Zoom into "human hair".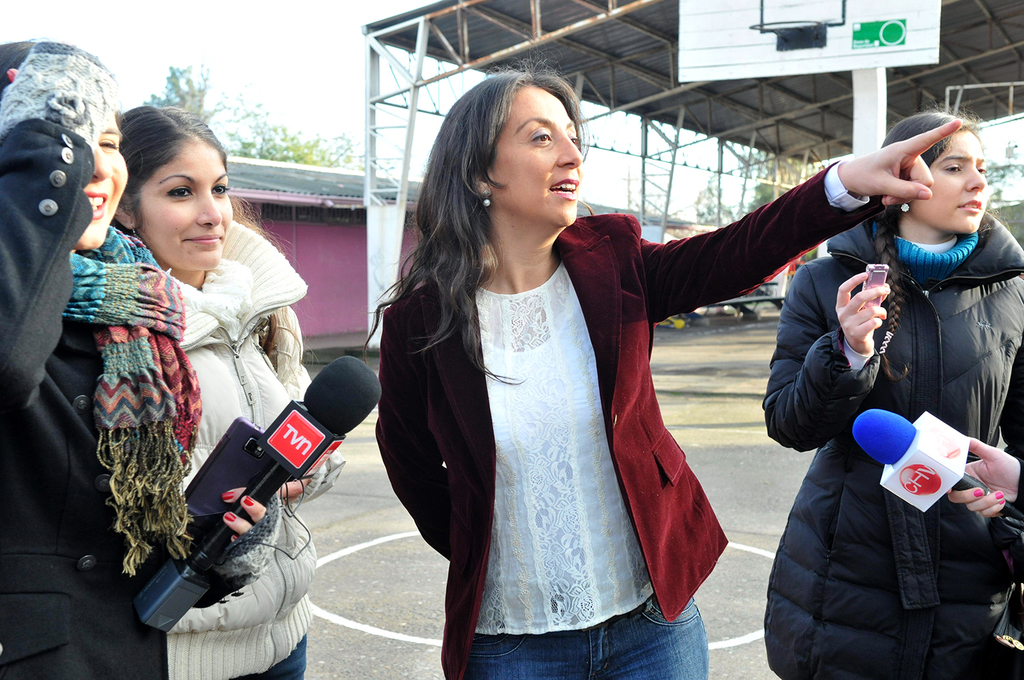
Zoom target: detection(110, 100, 294, 360).
